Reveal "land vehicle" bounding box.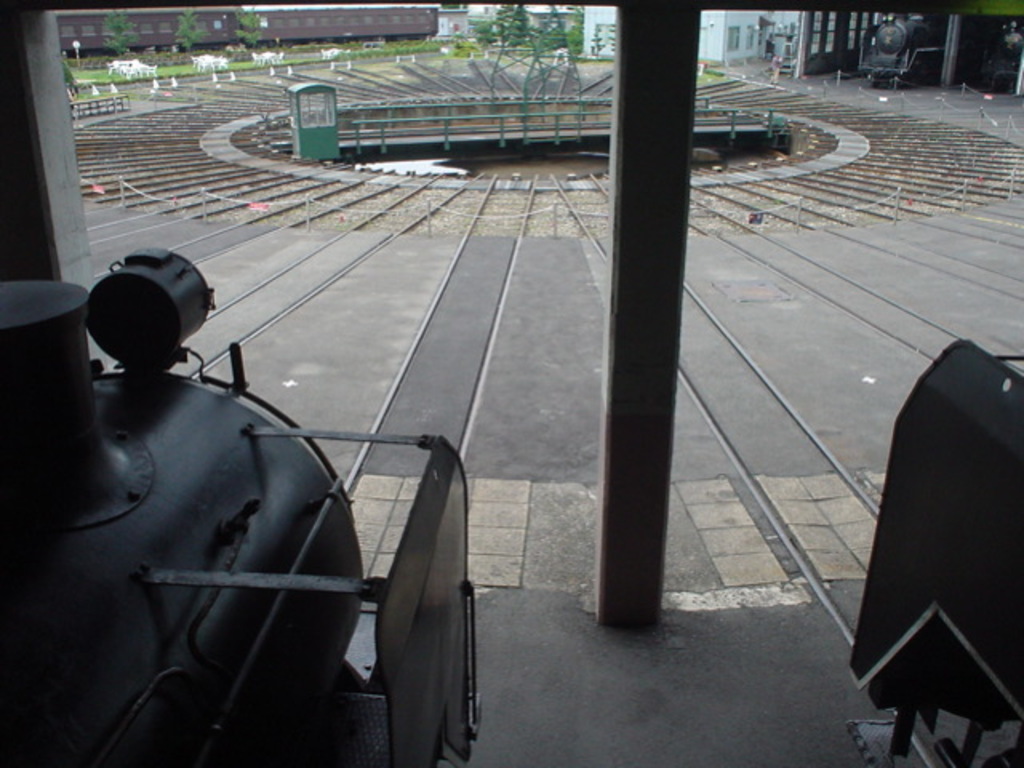
Revealed: 0 248 477 766.
